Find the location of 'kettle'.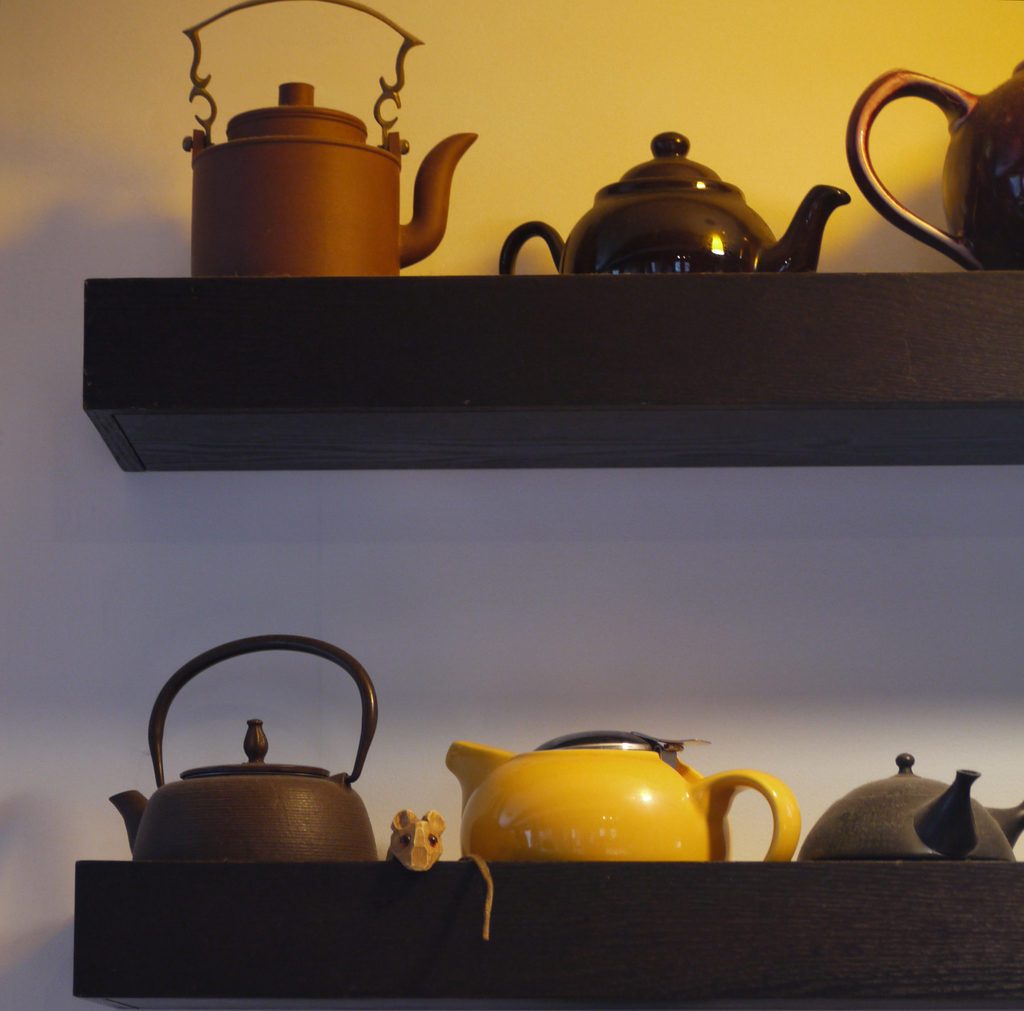
Location: {"left": 799, "top": 754, "right": 1023, "bottom": 865}.
